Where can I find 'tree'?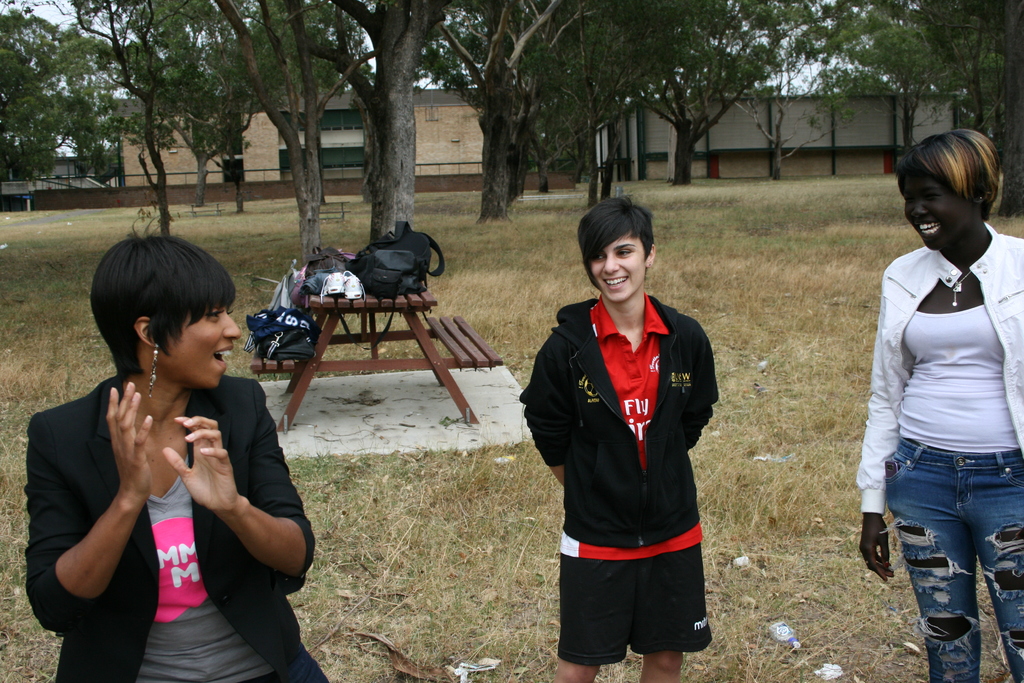
You can find it at 545, 0, 674, 220.
